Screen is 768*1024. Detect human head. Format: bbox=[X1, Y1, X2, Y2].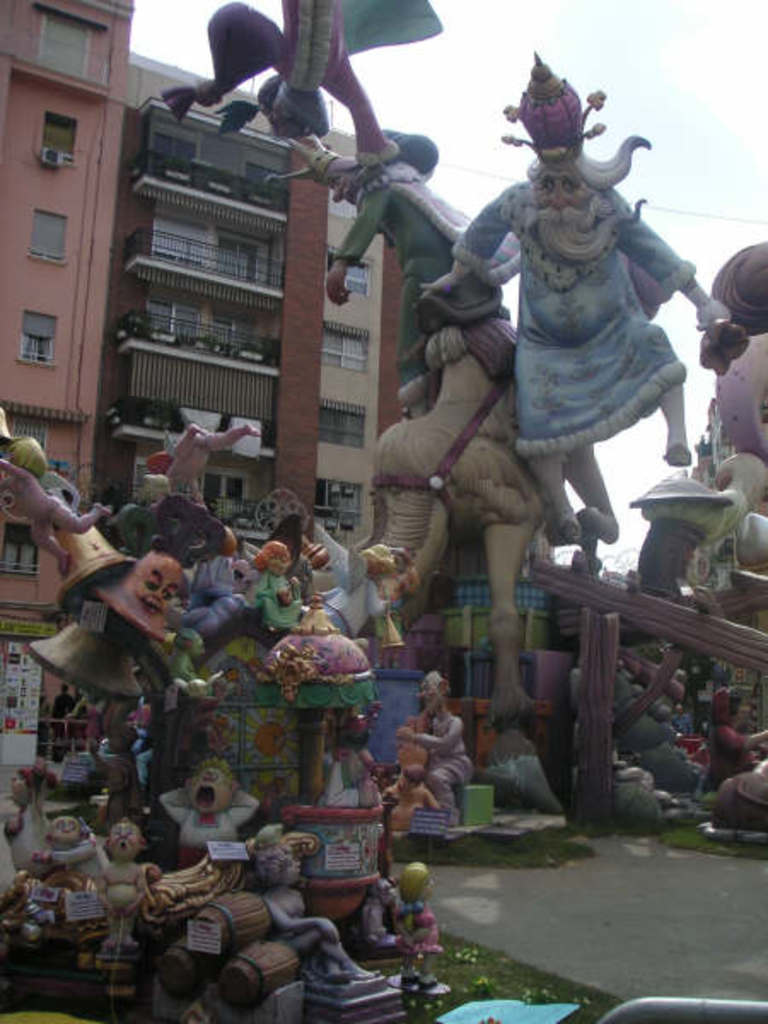
bbox=[184, 756, 236, 812].
